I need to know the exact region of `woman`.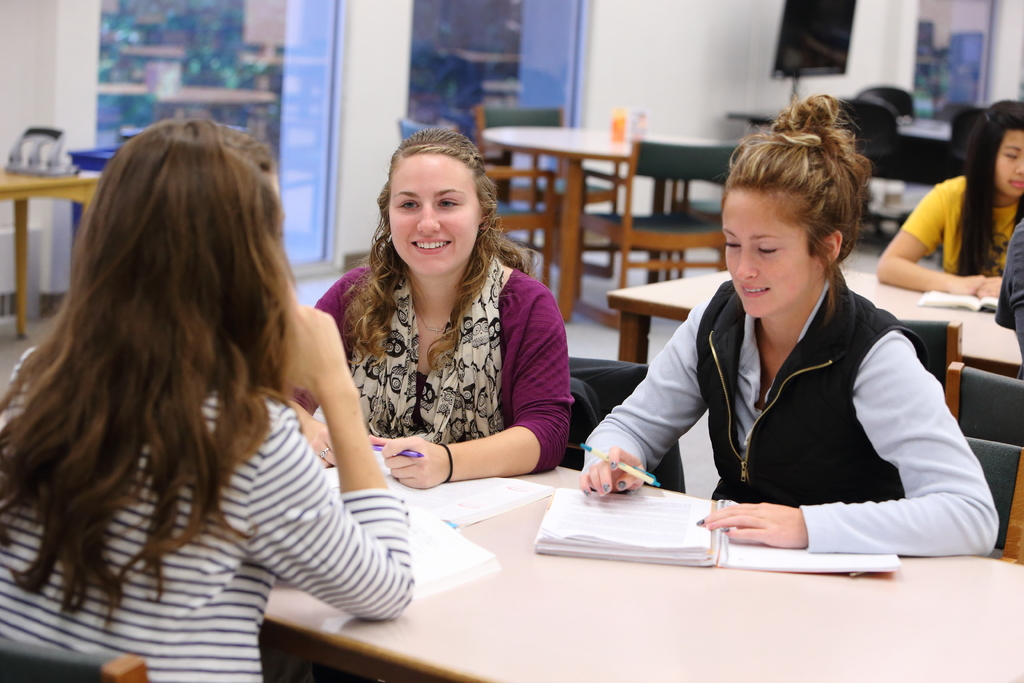
Region: select_region(276, 124, 573, 495).
